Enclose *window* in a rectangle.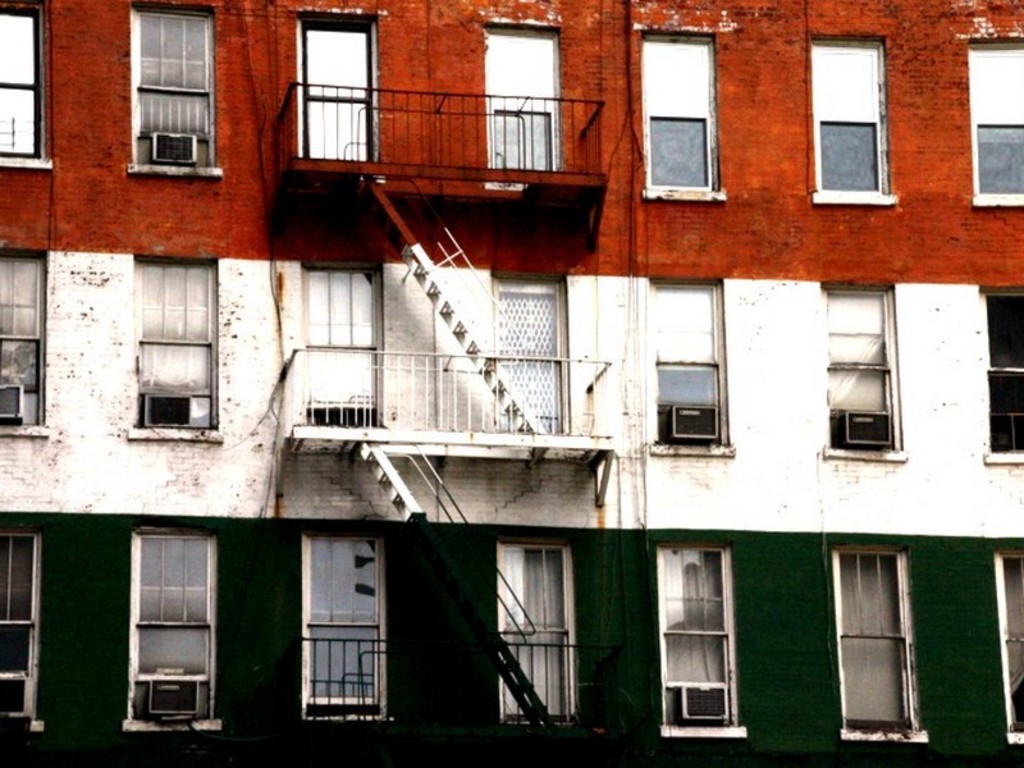
x1=640 y1=275 x2=737 y2=451.
